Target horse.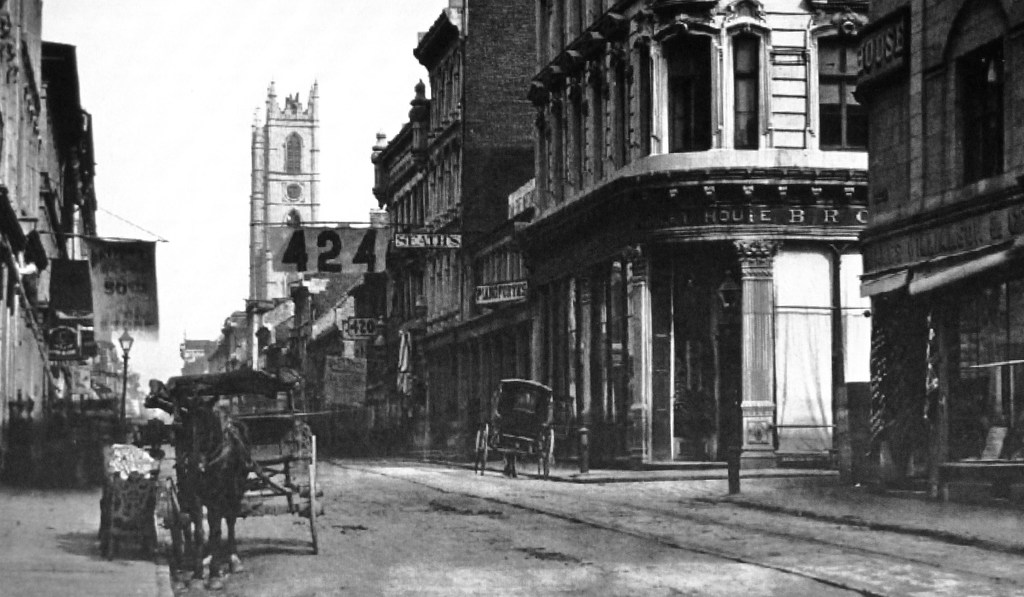
Target region: box(168, 386, 248, 596).
